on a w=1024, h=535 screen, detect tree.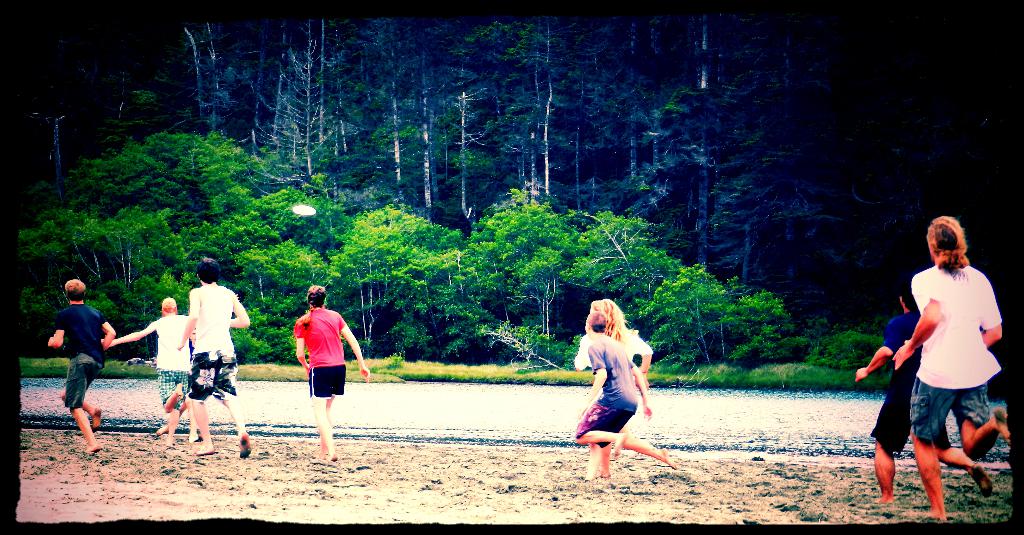
locate(325, 195, 465, 359).
